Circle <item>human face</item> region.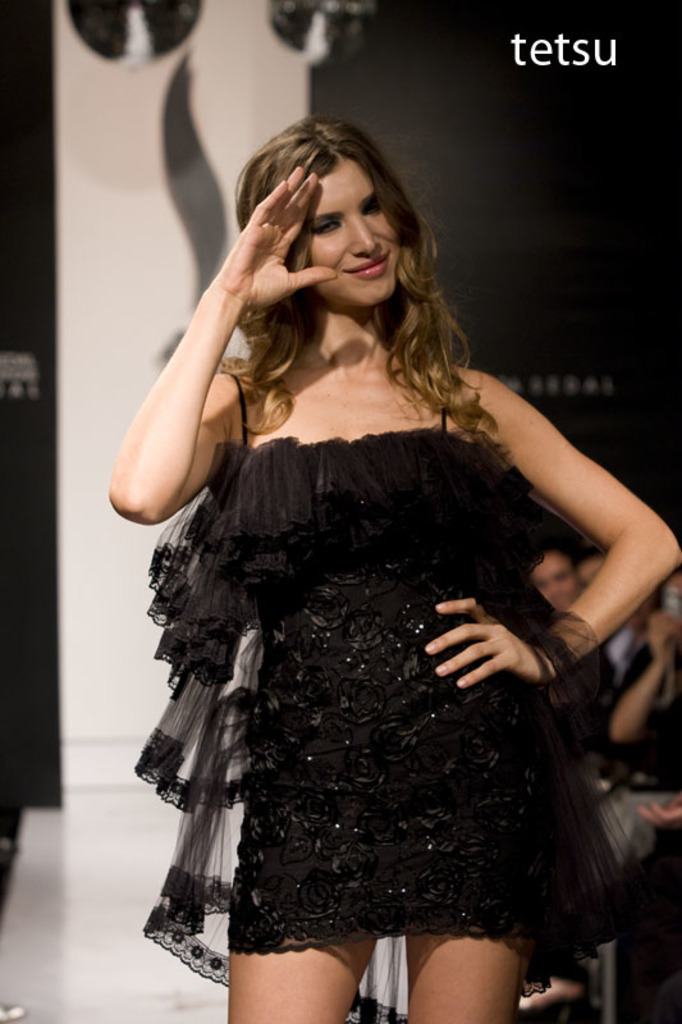
Region: BBox(298, 157, 406, 314).
